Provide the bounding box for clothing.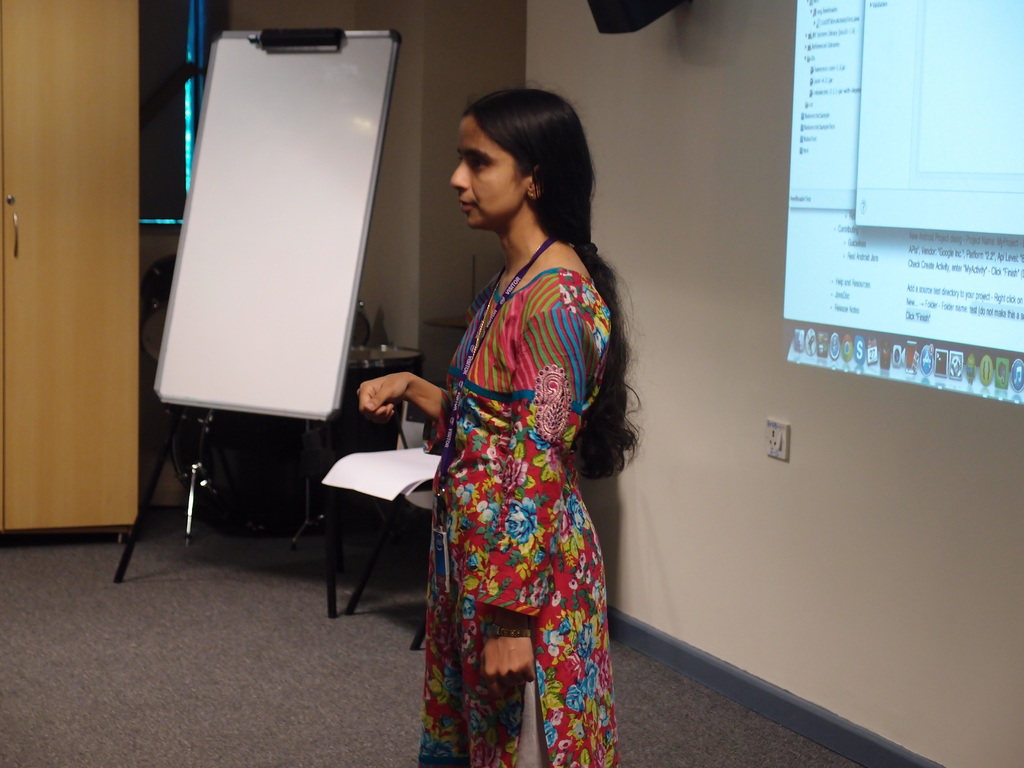
bbox(411, 269, 618, 767).
